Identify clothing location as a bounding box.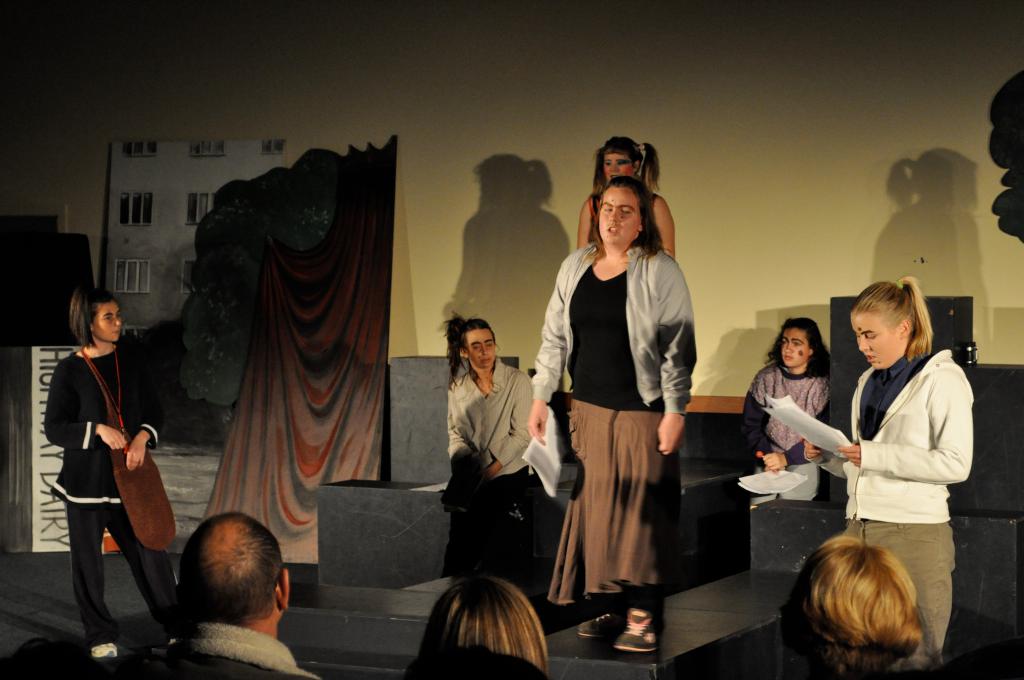
detection(152, 614, 329, 679).
